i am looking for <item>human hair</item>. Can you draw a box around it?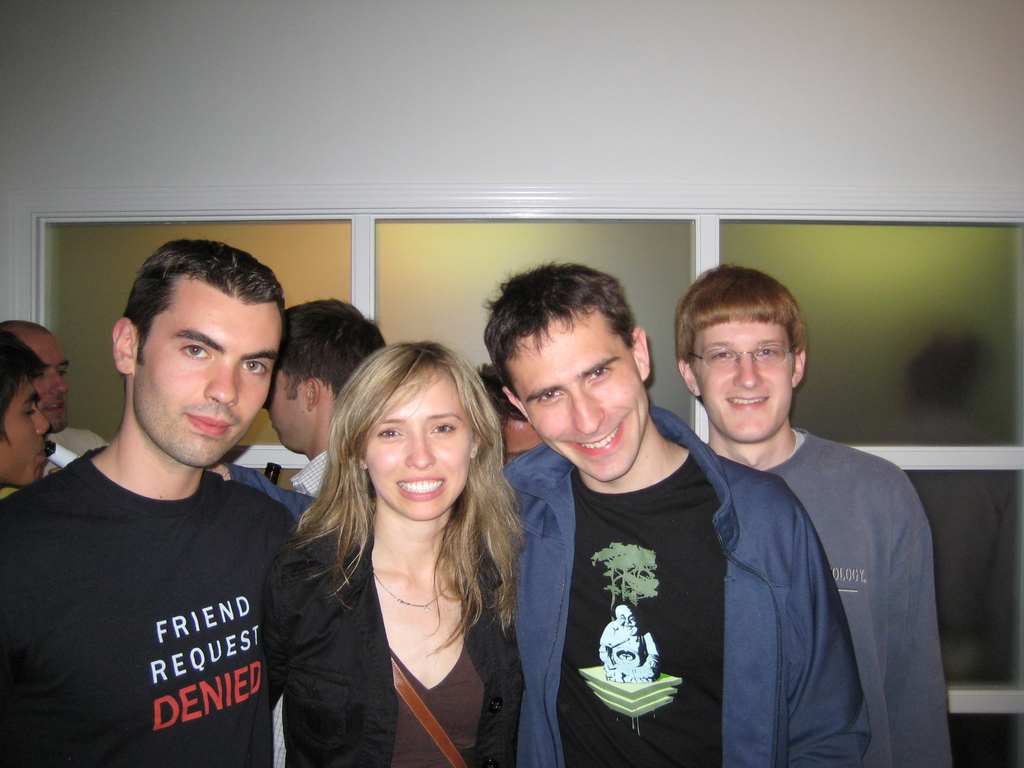
Sure, the bounding box is pyautogui.locateOnScreen(286, 348, 524, 699).
